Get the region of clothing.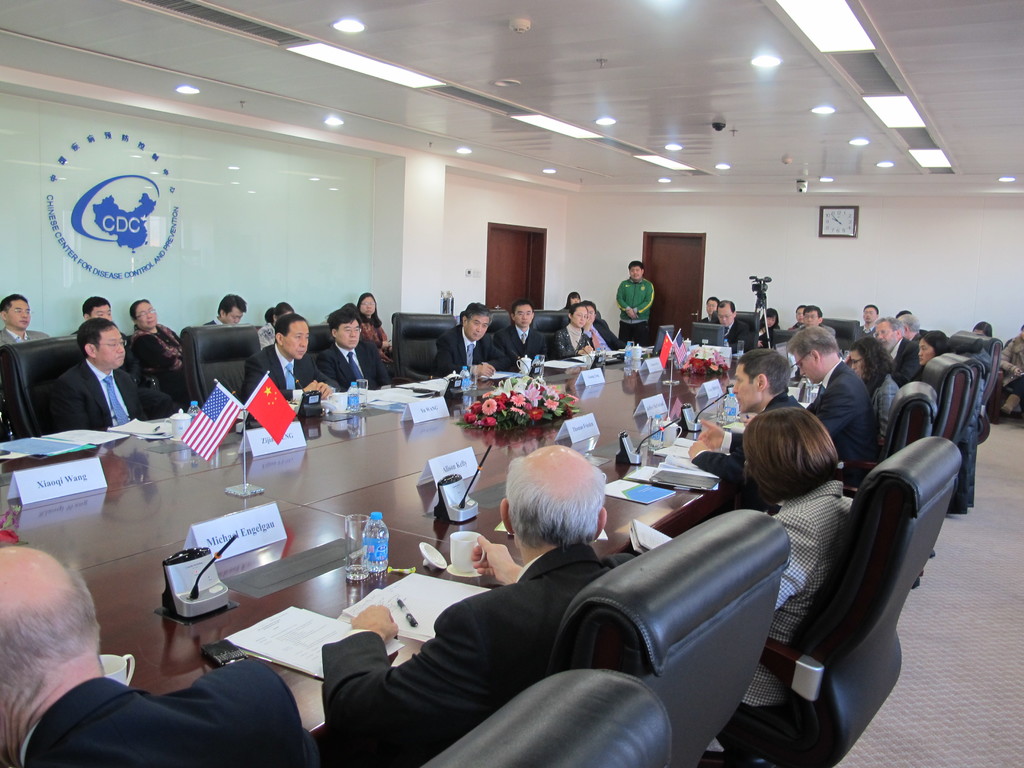
(580,317,628,361).
